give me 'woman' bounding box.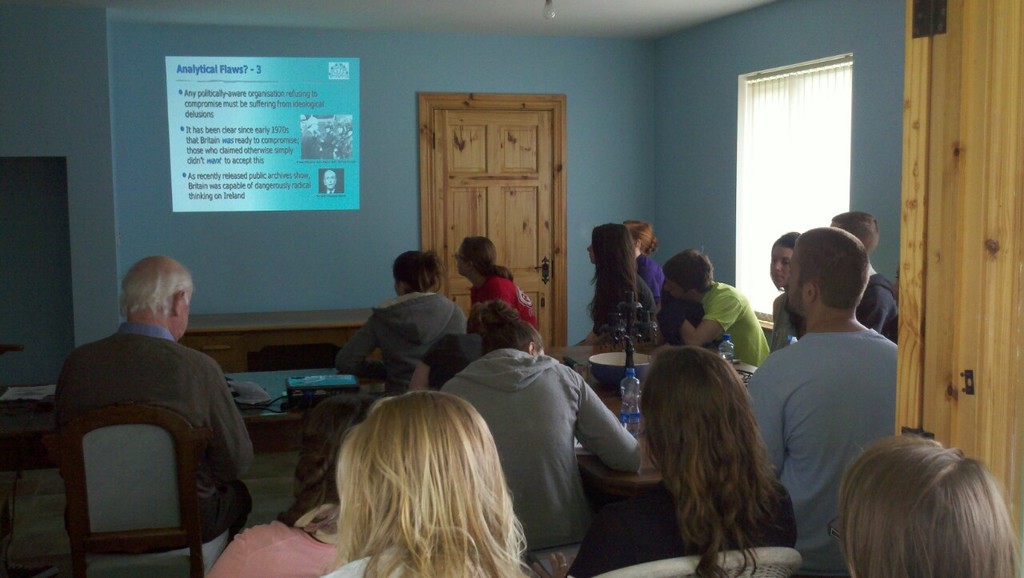
[766, 229, 801, 357].
